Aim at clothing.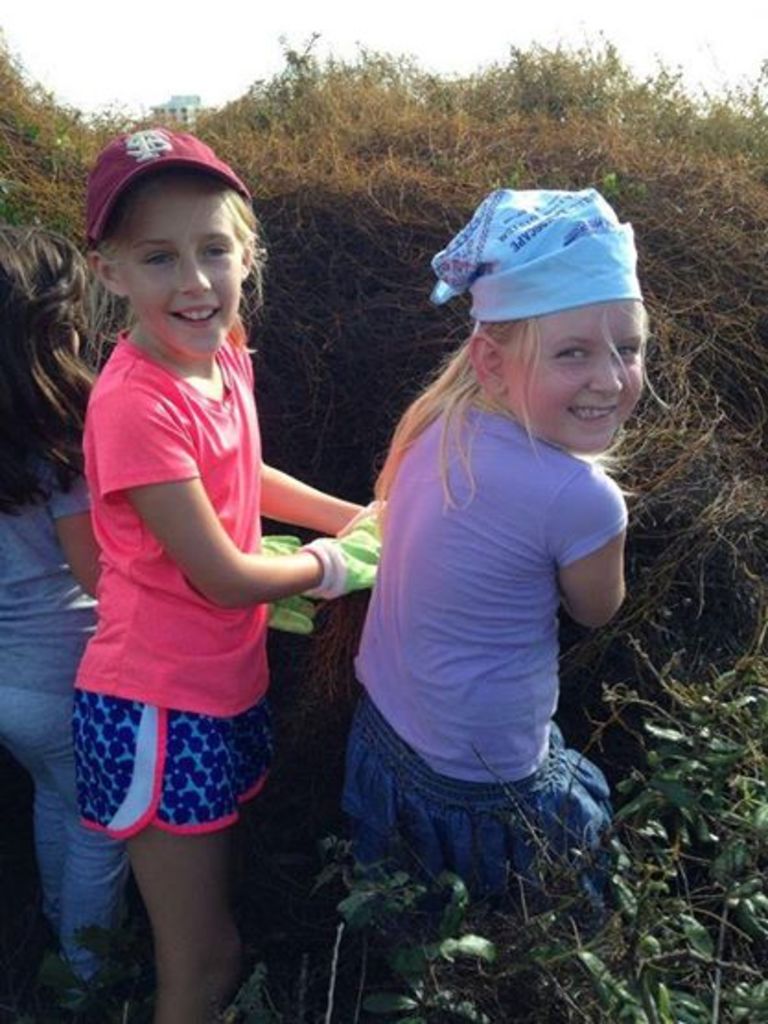
Aimed at bbox(0, 418, 94, 696).
